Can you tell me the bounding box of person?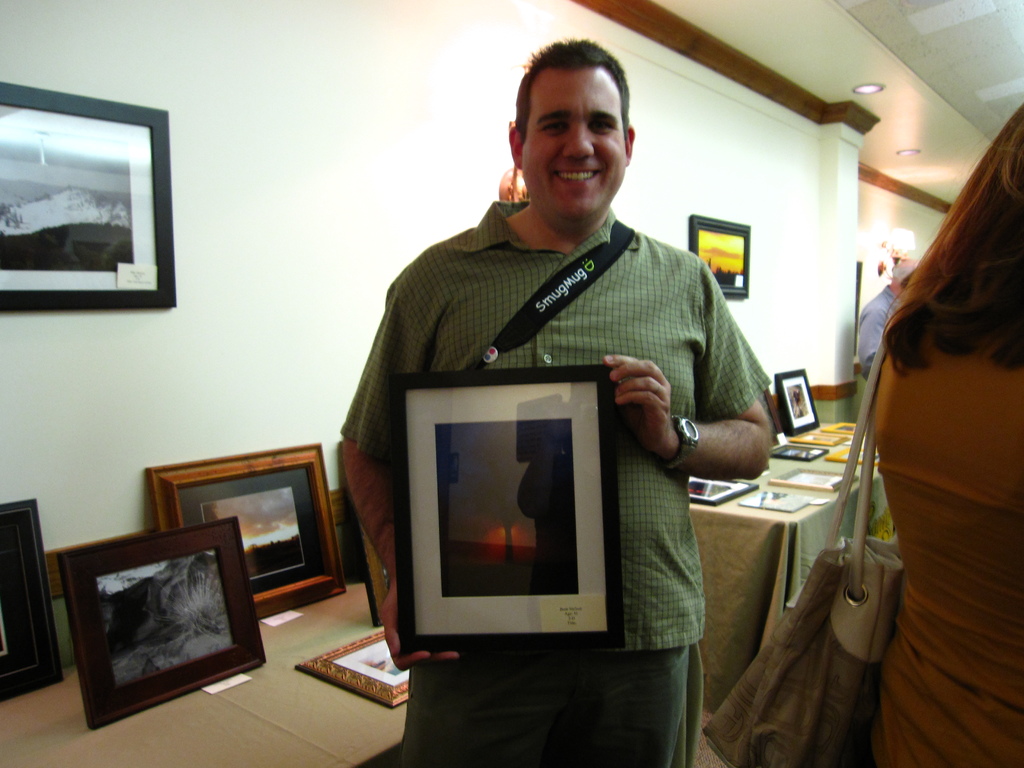
<bbox>335, 37, 767, 767</bbox>.
